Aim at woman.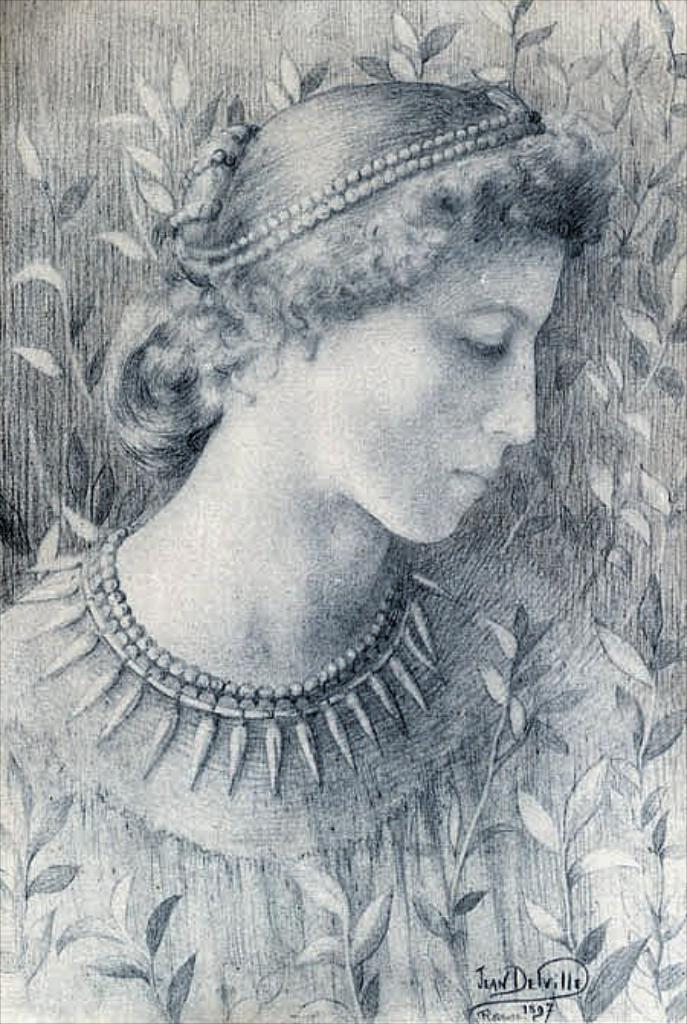
Aimed at 8 3 656 986.
